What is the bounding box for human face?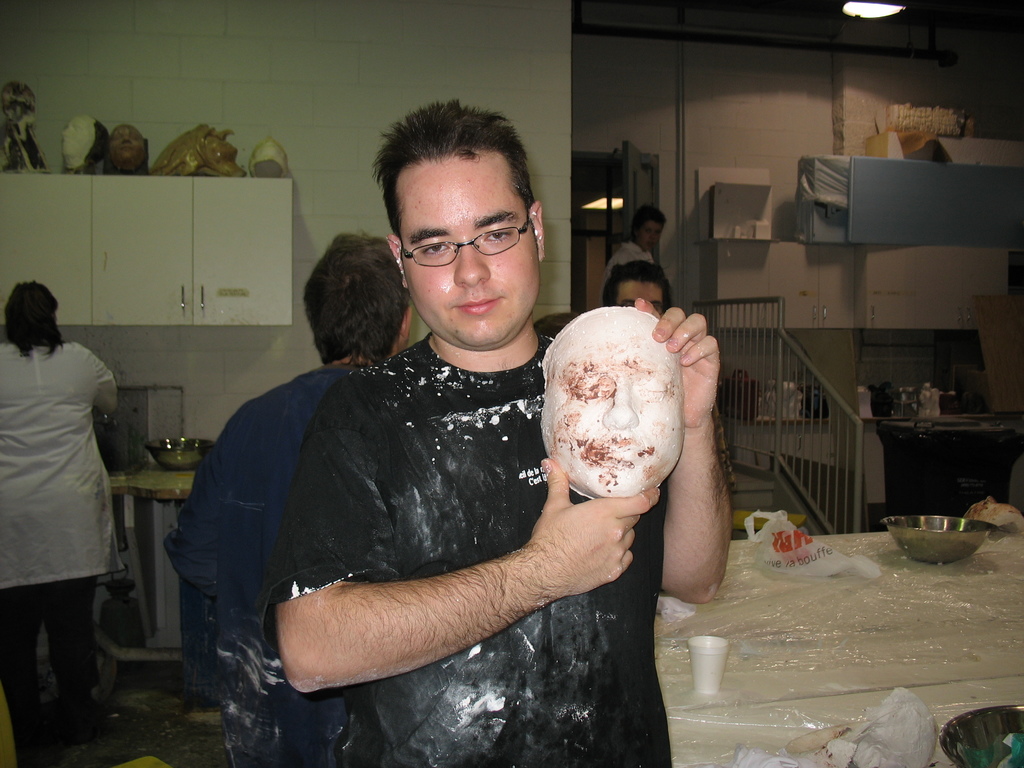
rect(618, 281, 664, 316).
